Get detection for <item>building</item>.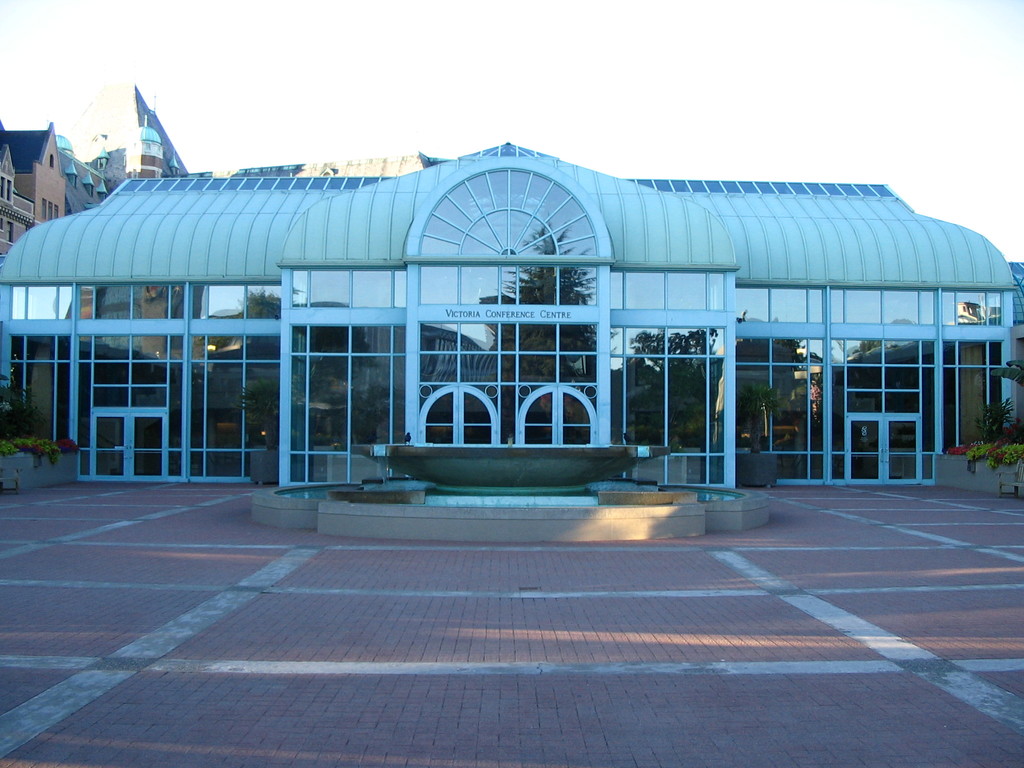
Detection: <region>0, 135, 1023, 548</region>.
